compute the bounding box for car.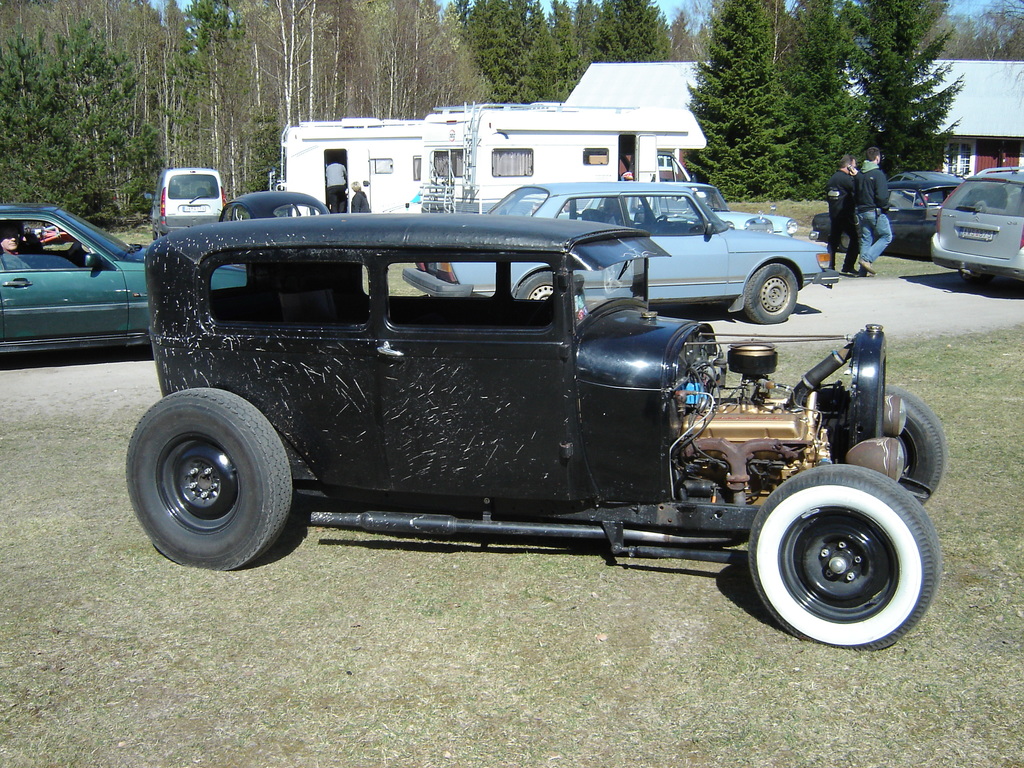
l=0, t=204, r=246, b=357.
